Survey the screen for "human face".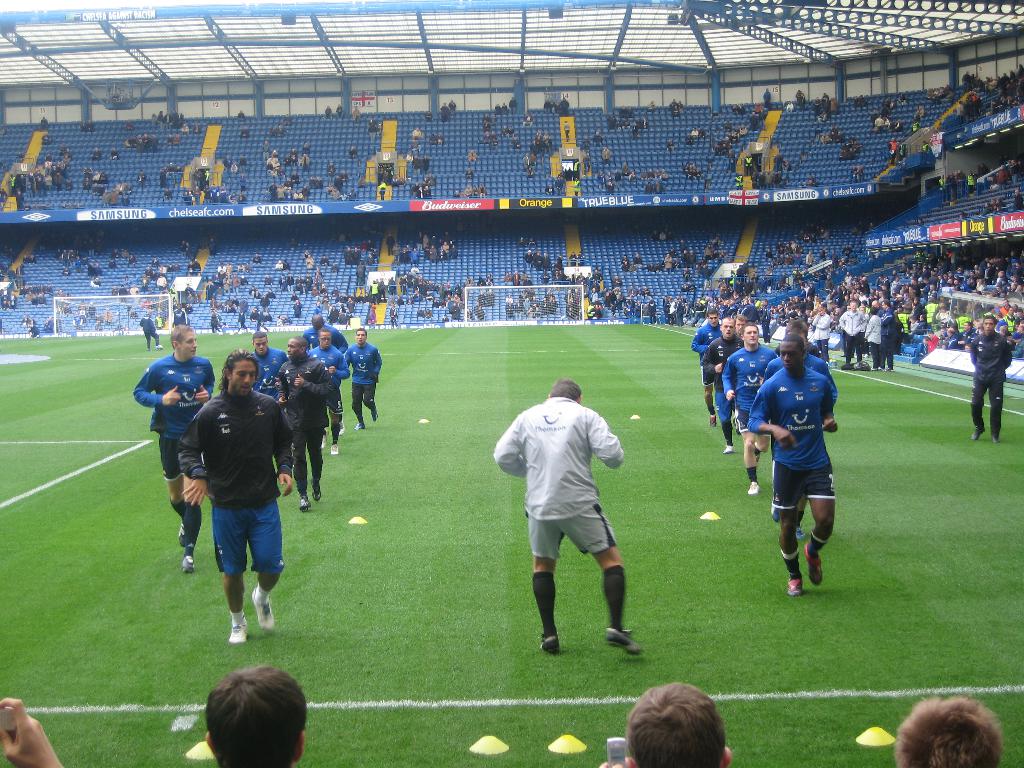
Survey found: Rect(735, 318, 747, 332).
